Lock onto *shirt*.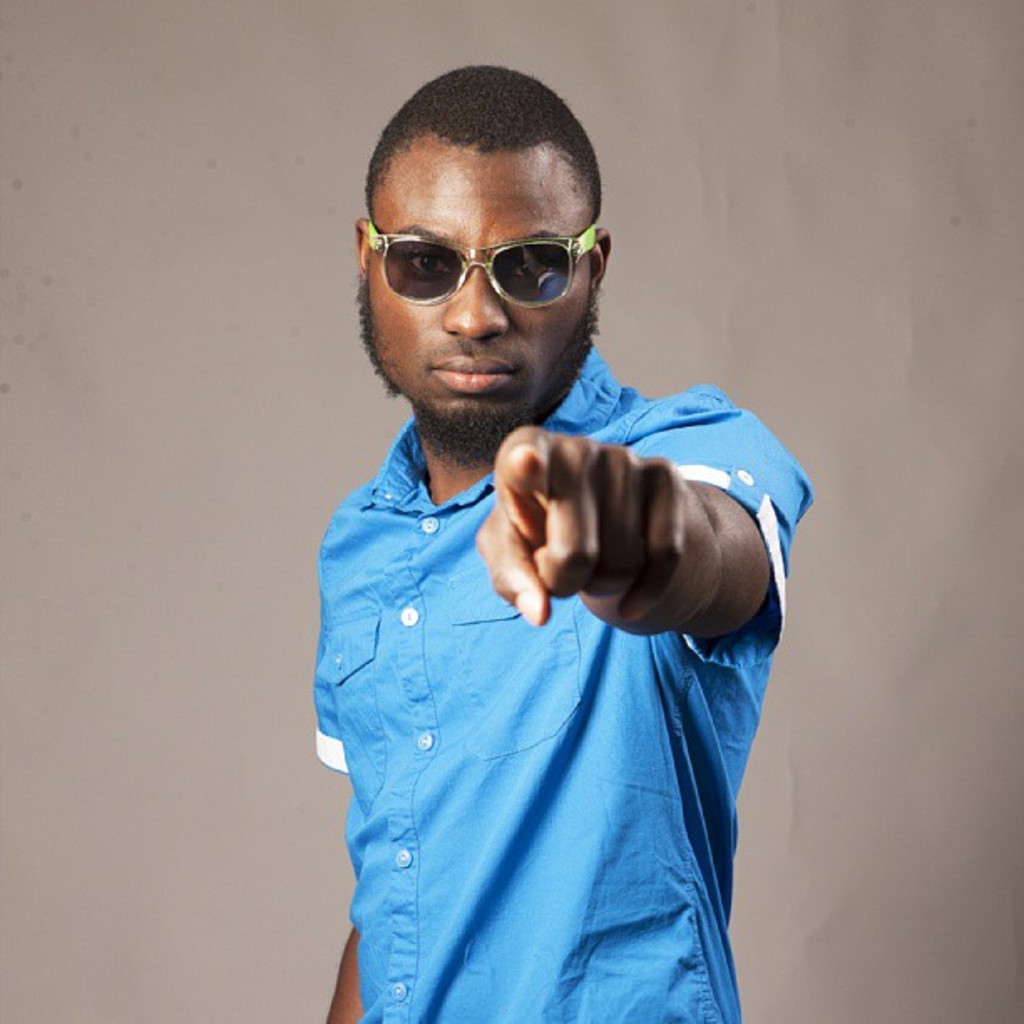
Locked: bbox(310, 360, 815, 960).
